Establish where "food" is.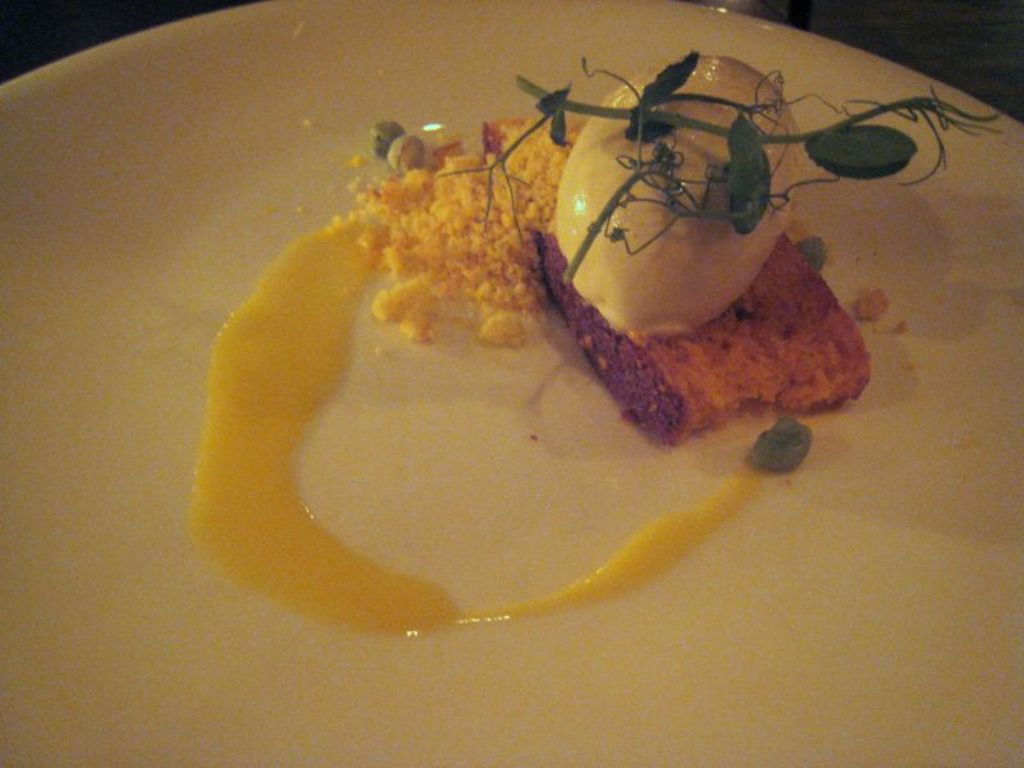
Established at 364/20/1009/461.
